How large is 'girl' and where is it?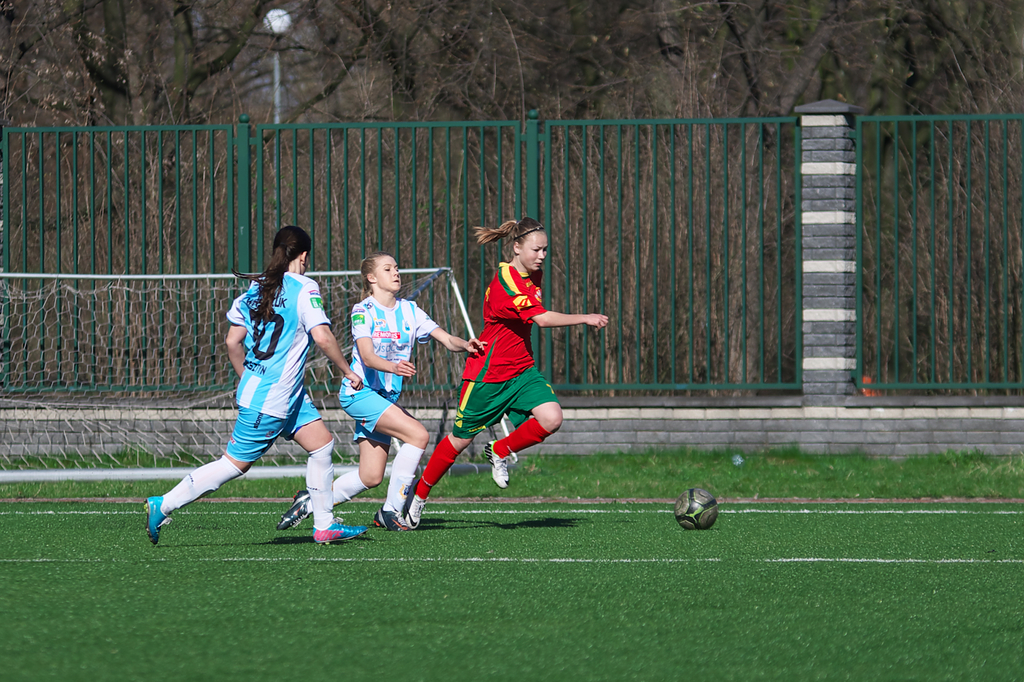
Bounding box: bbox=[400, 218, 610, 527].
